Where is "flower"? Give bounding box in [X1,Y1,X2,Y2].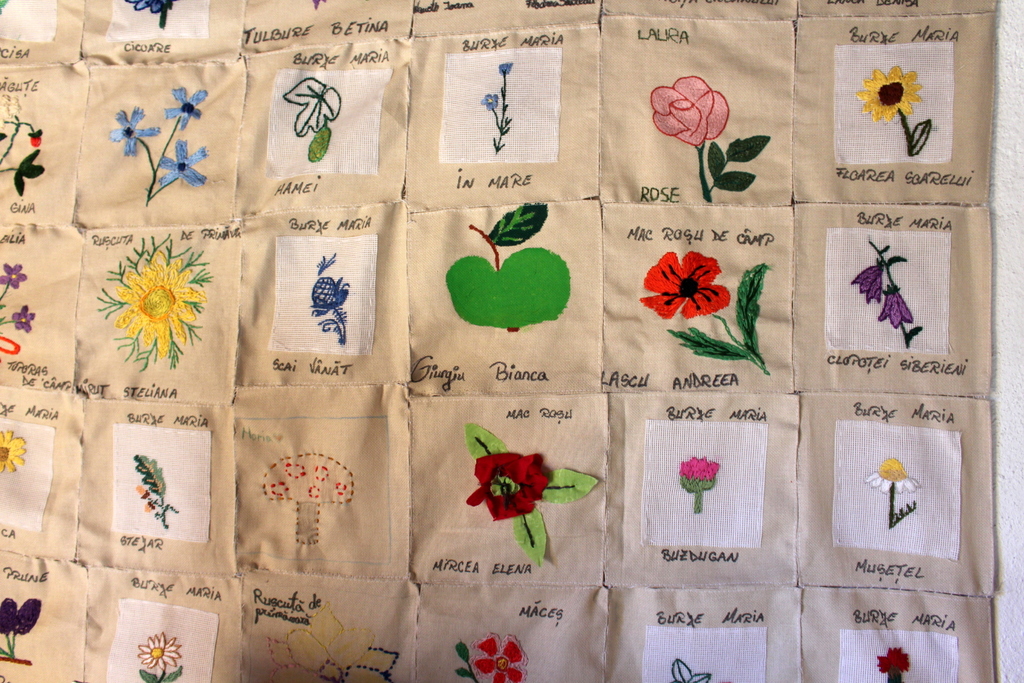
[874,286,913,327].
